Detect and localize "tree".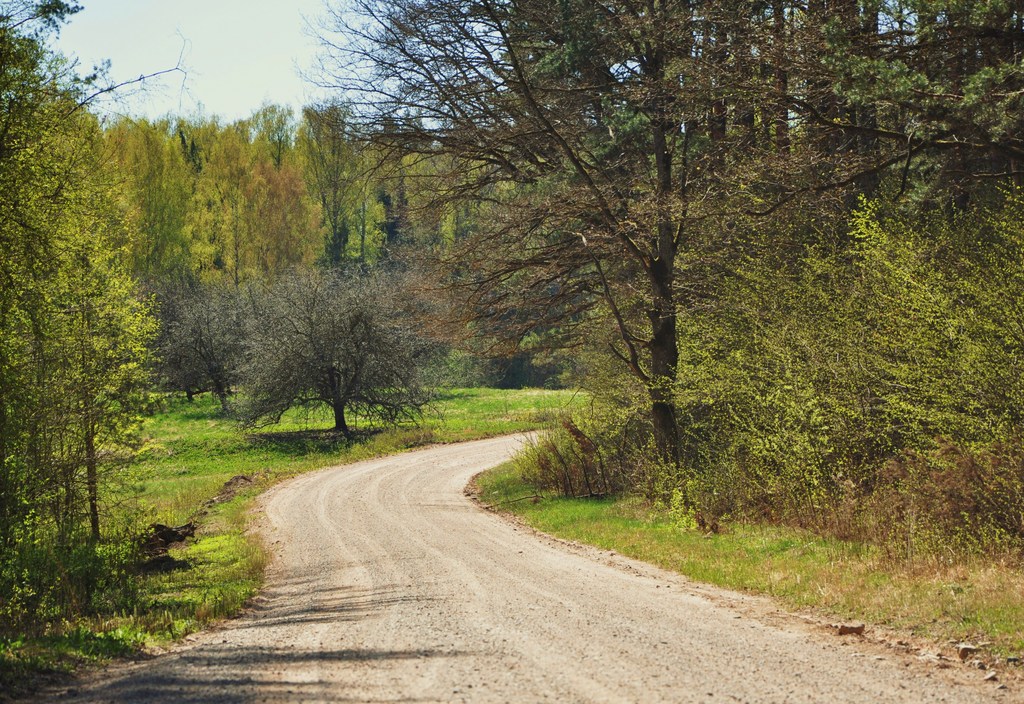
Localized at 147,280,252,414.
